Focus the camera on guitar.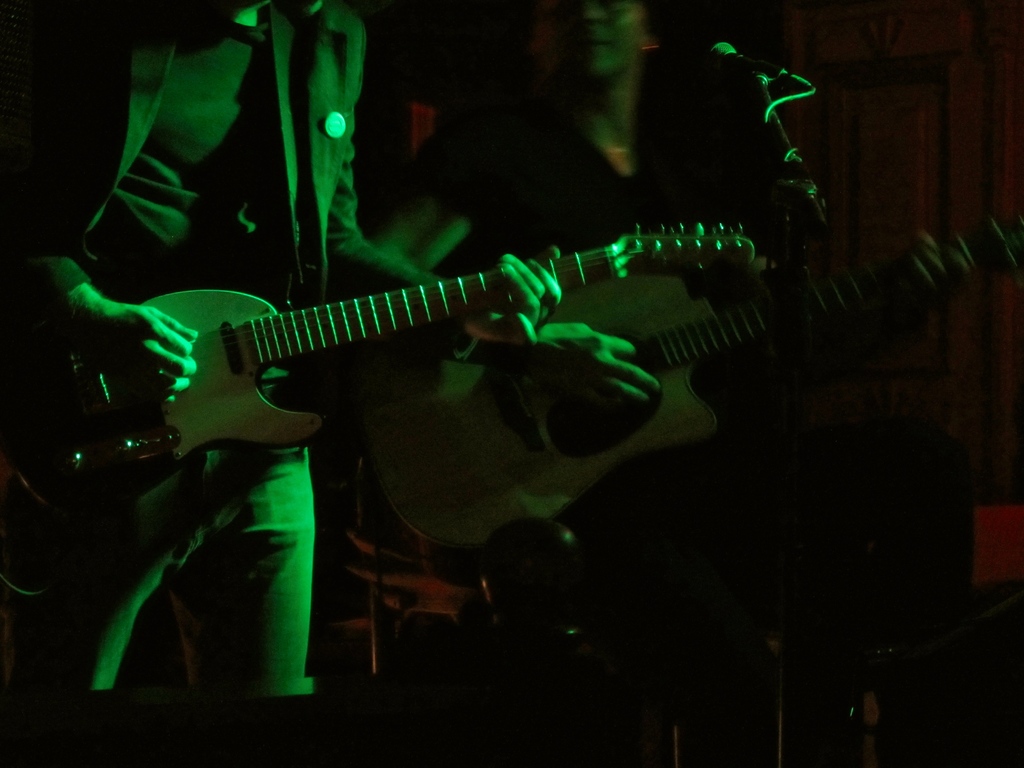
Focus region: crop(0, 223, 758, 600).
